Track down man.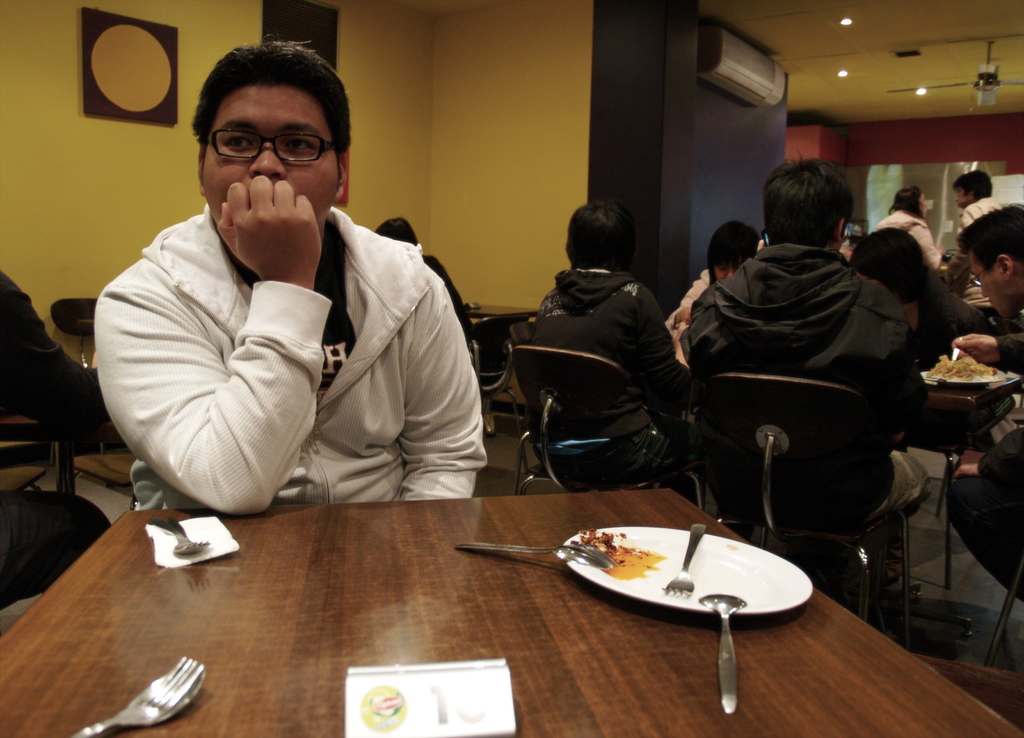
Tracked to box(91, 39, 485, 518).
